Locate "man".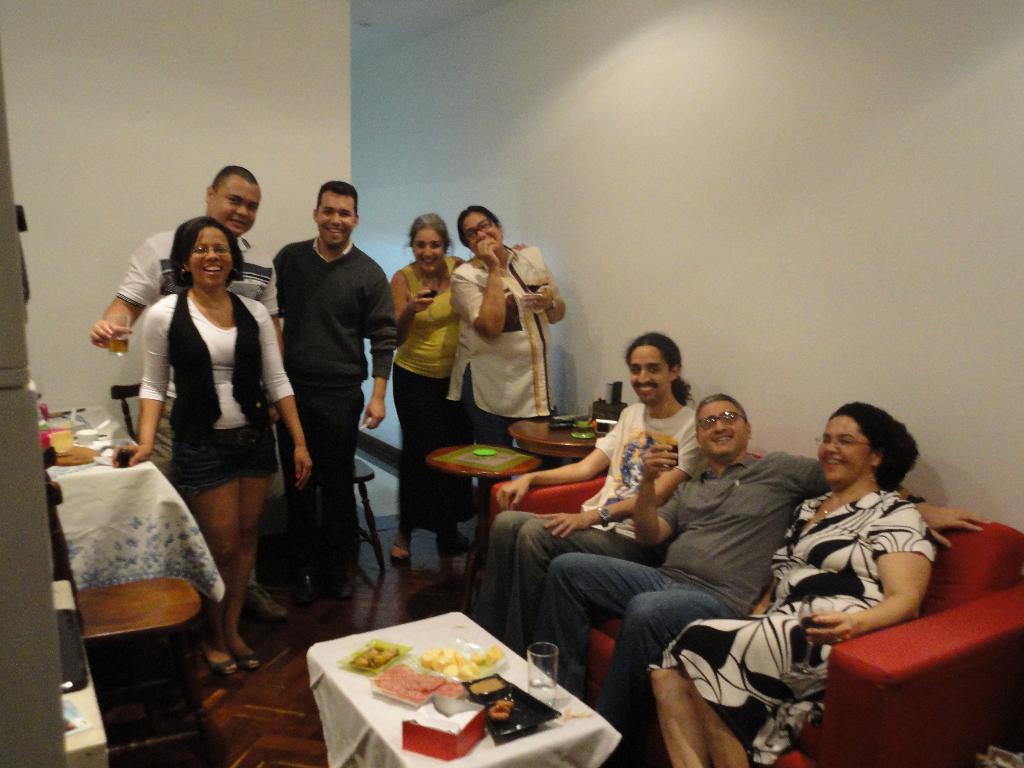
Bounding box: [left=221, top=181, right=381, bottom=642].
